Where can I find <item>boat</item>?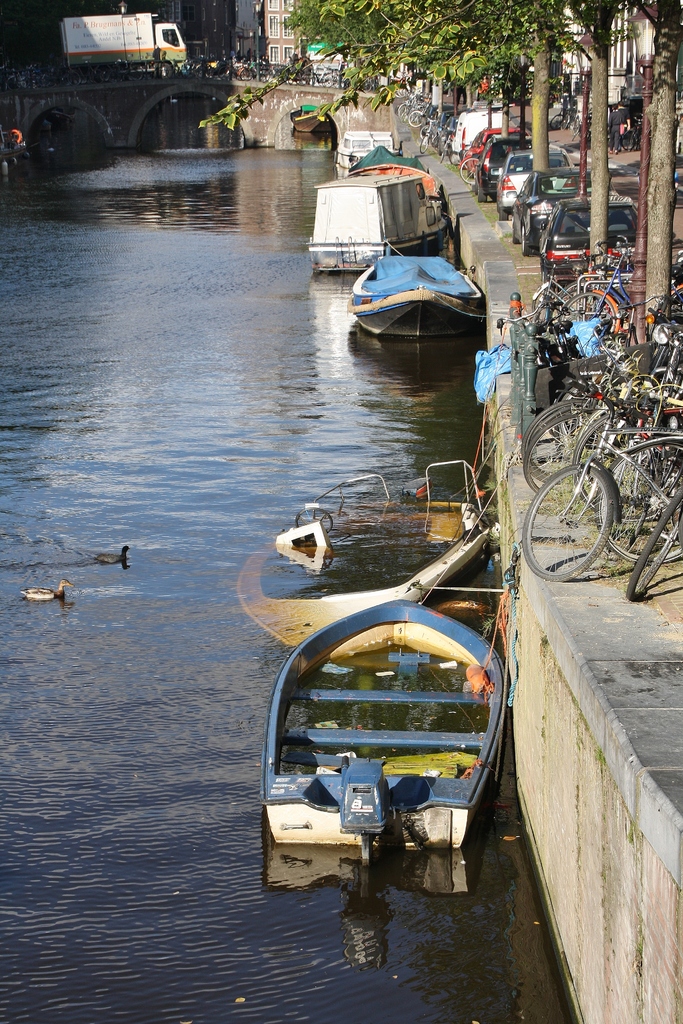
You can find it at crop(345, 237, 486, 344).
